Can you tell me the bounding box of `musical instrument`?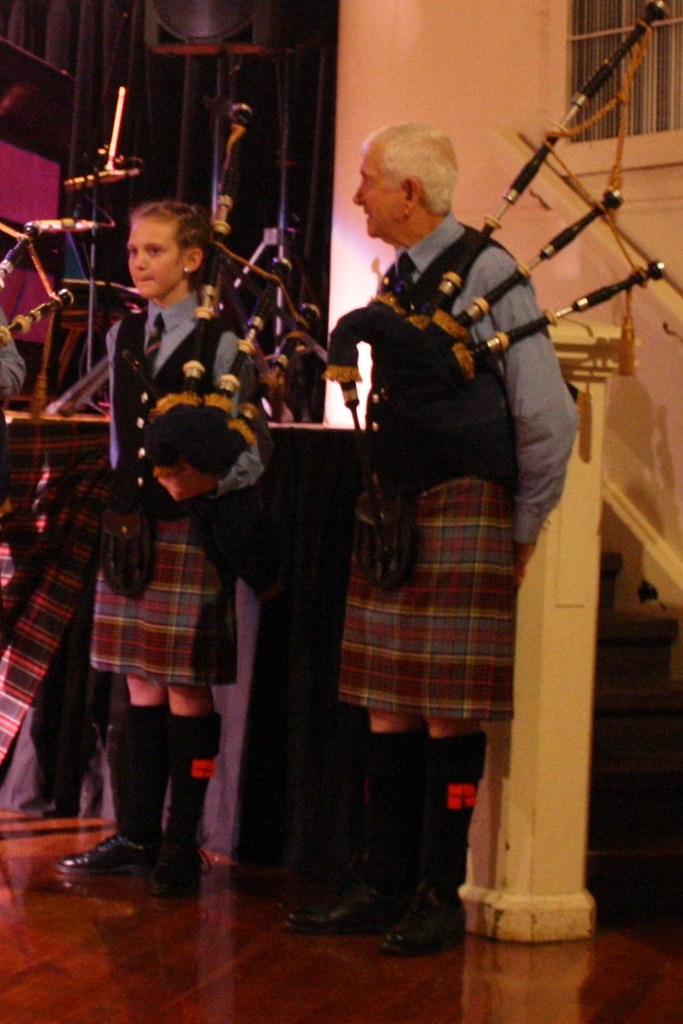
<box>316,0,671,554</box>.
